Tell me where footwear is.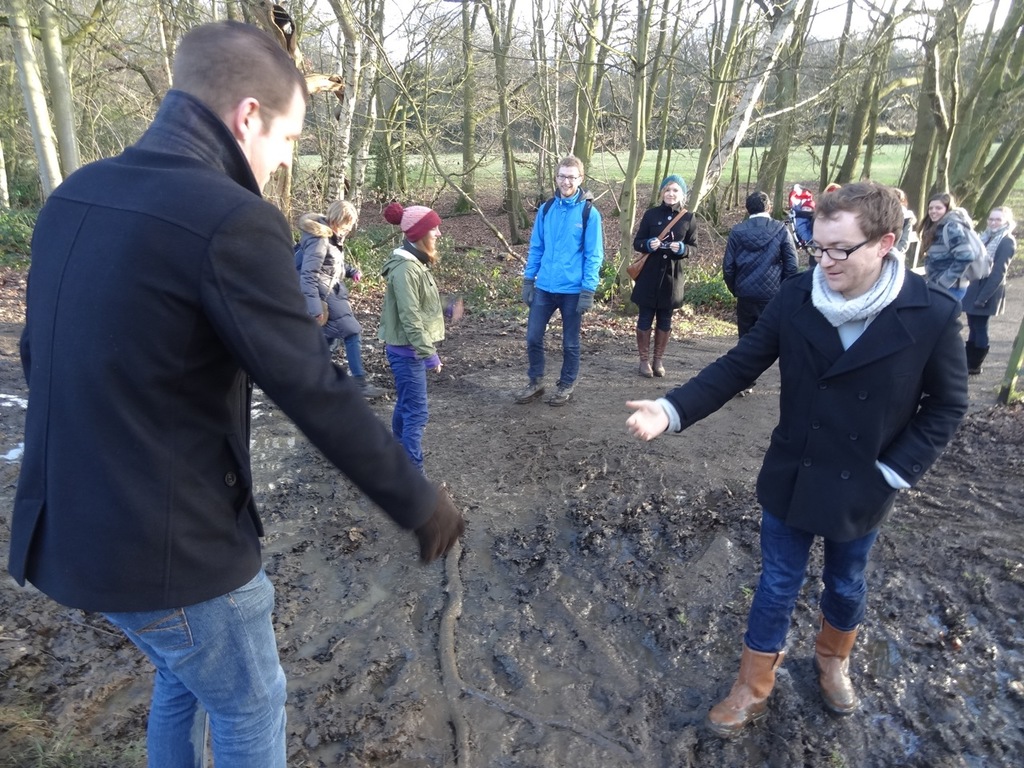
footwear is at box(516, 378, 546, 402).
